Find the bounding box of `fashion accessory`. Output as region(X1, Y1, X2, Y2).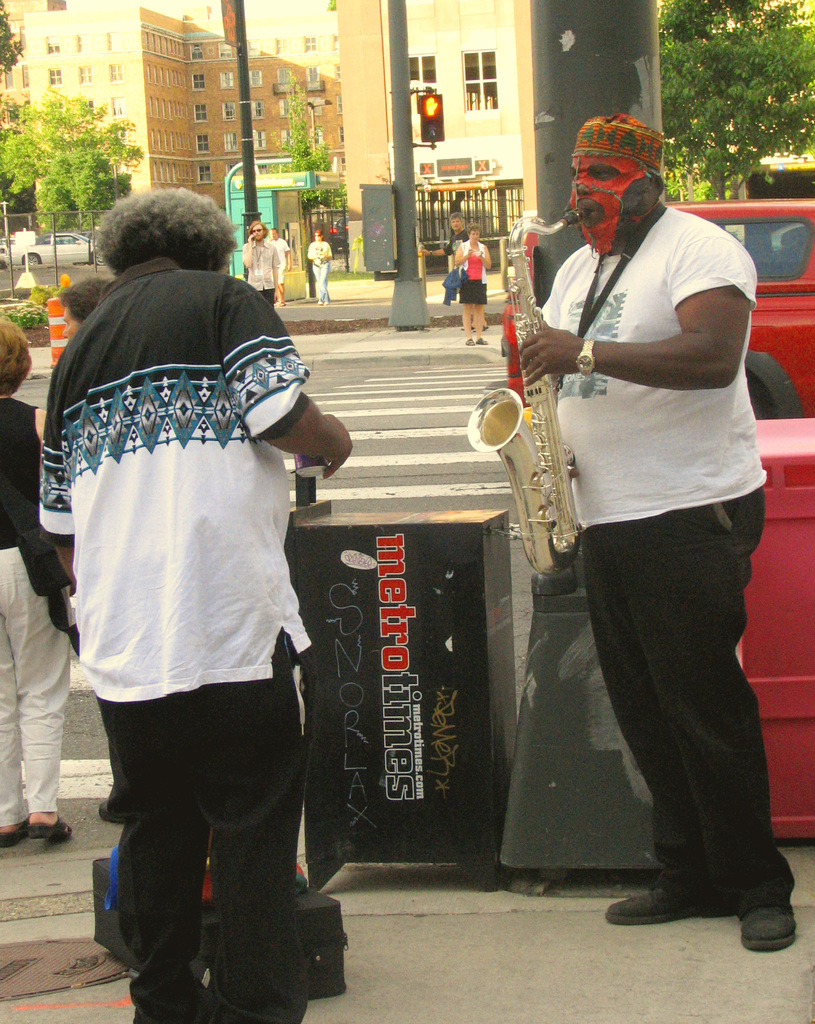
region(571, 337, 601, 374).
